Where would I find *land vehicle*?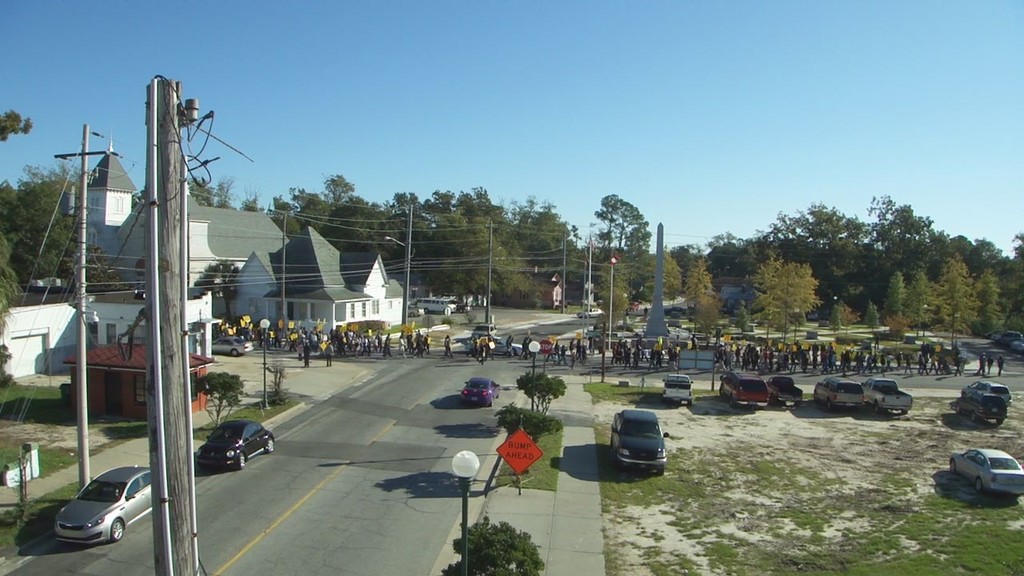
At box=[663, 303, 687, 319].
